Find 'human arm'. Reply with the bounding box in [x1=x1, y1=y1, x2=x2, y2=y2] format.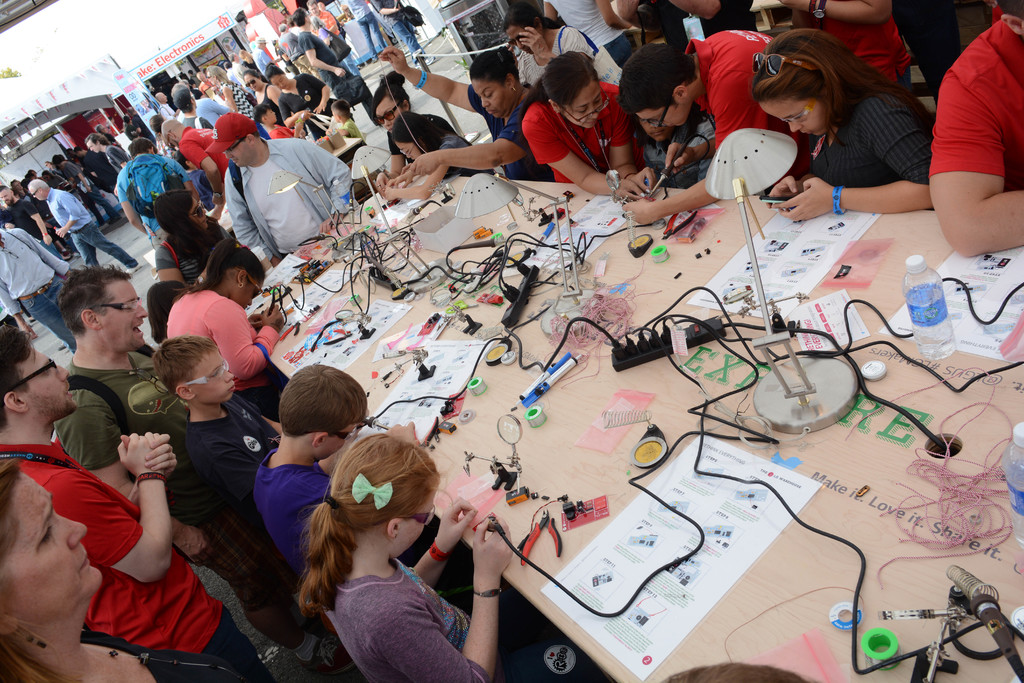
[x1=203, y1=292, x2=283, y2=386].
